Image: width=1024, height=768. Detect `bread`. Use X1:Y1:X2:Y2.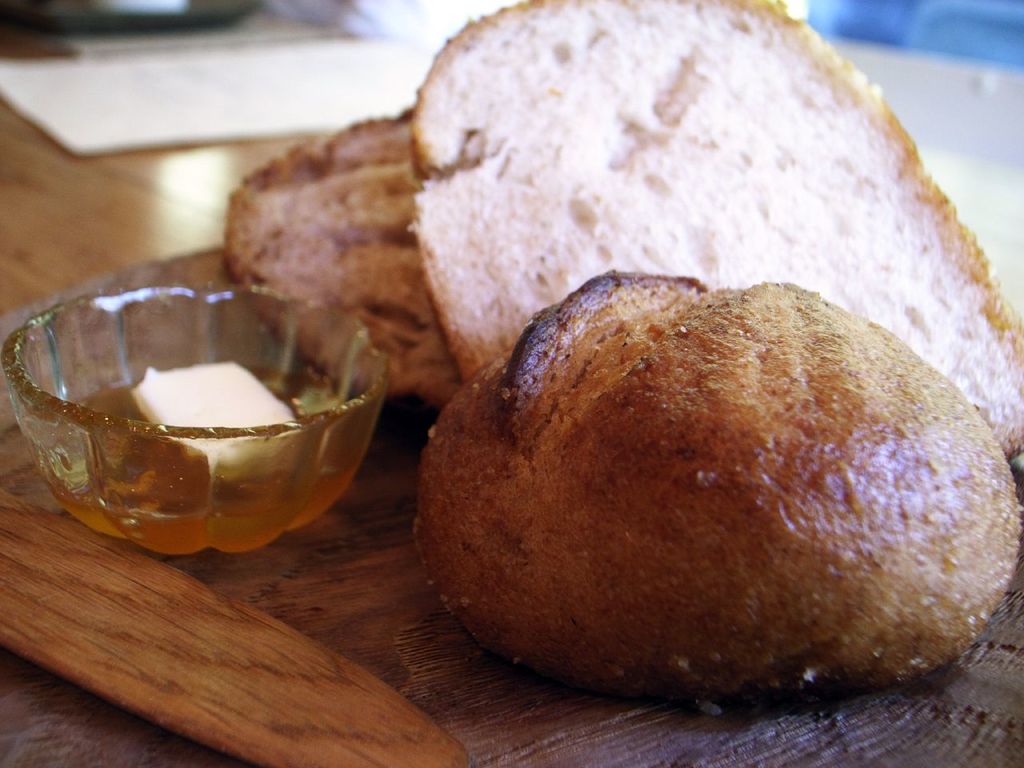
411:282:1023:698.
